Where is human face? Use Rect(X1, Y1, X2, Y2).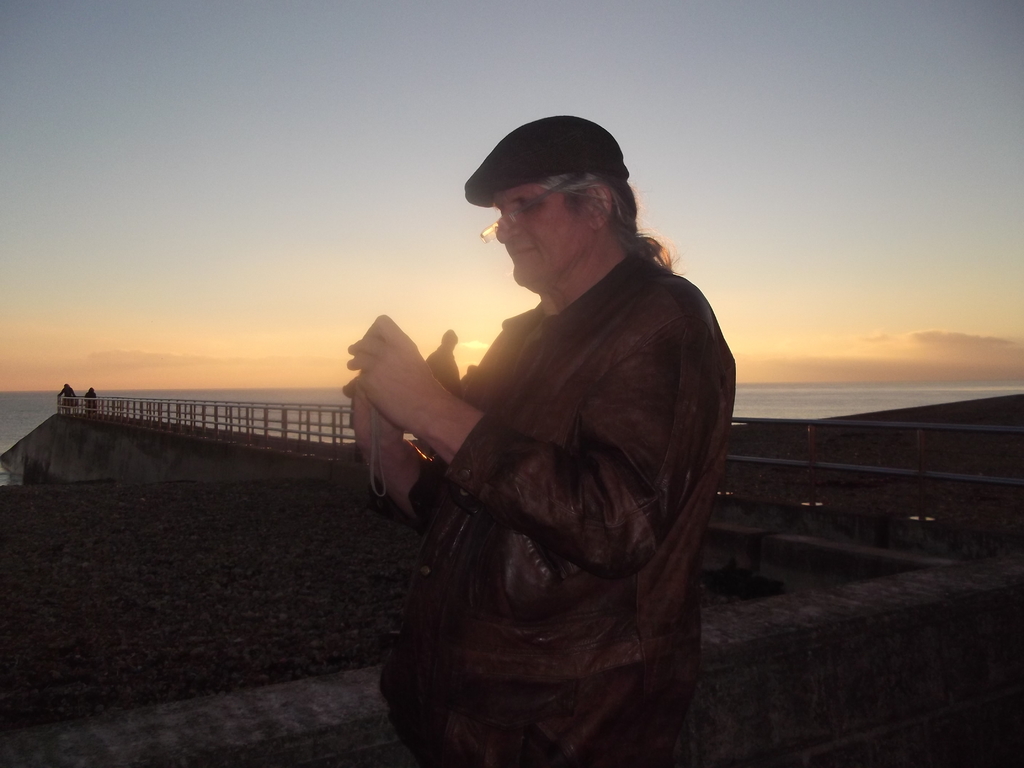
Rect(492, 178, 588, 291).
